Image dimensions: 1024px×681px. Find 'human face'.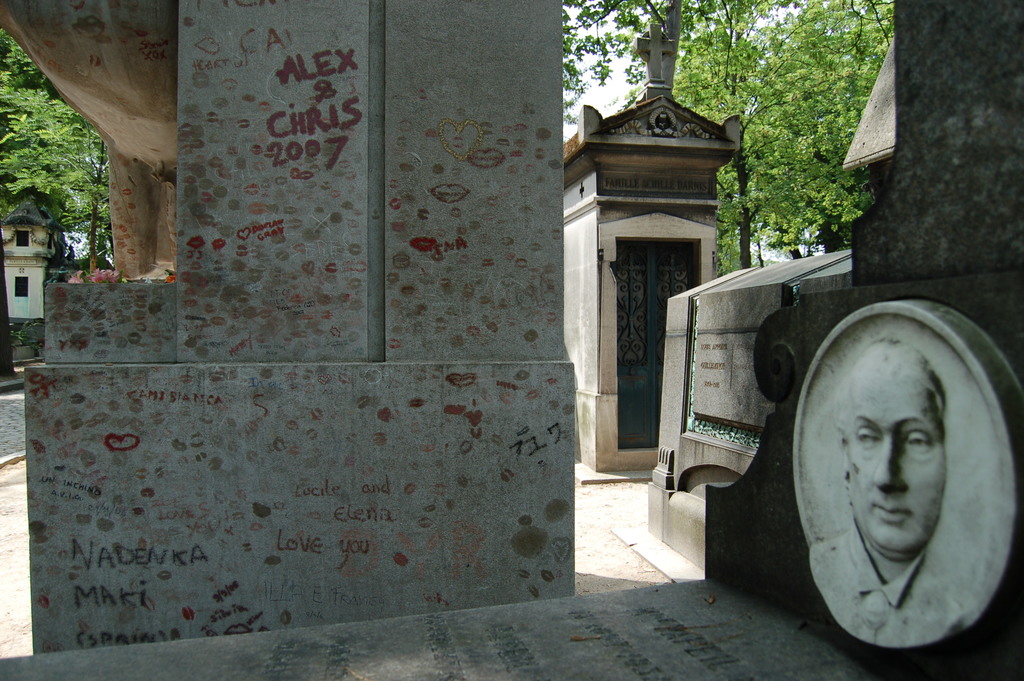
[x1=847, y1=375, x2=944, y2=556].
